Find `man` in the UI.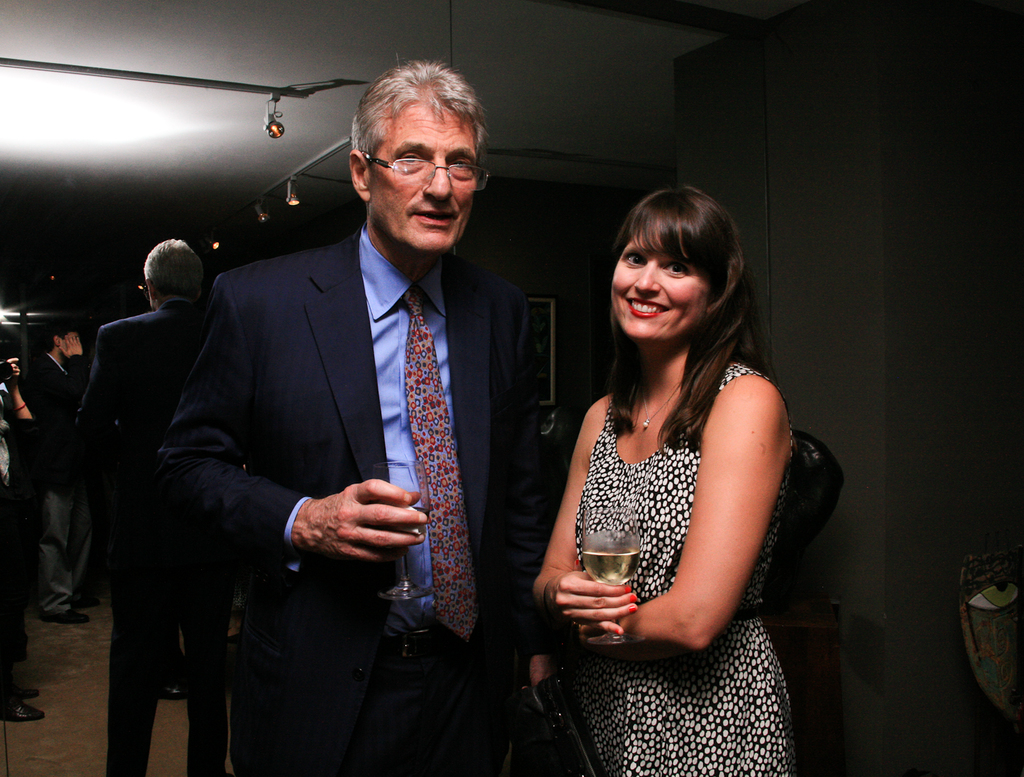
UI element at <region>144, 74, 543, 759</region>.
